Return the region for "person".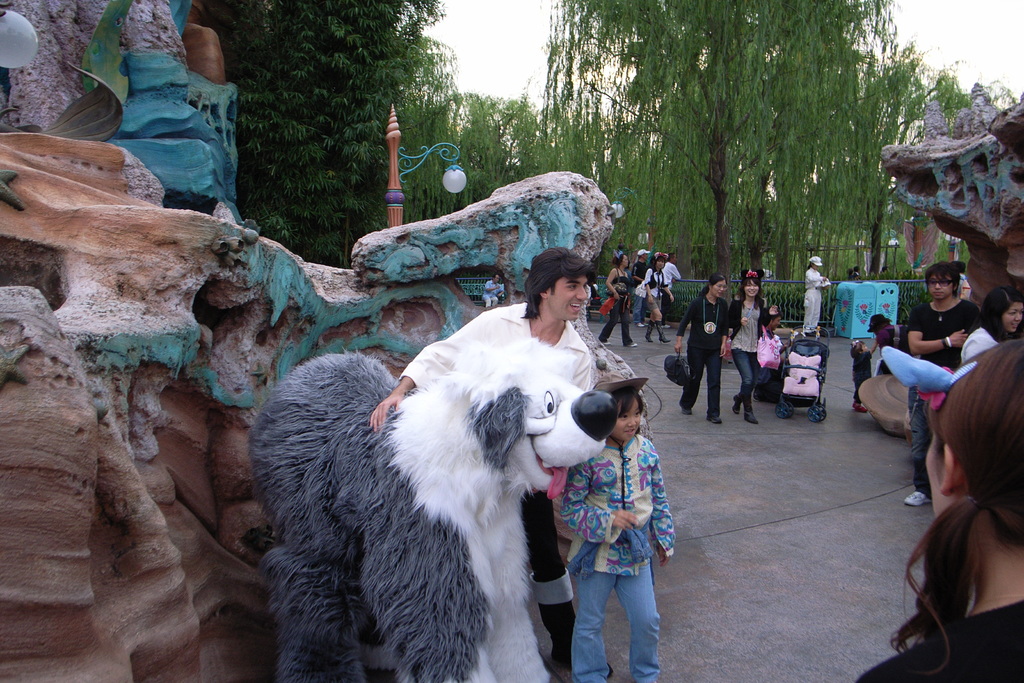
371 247 616 679.
